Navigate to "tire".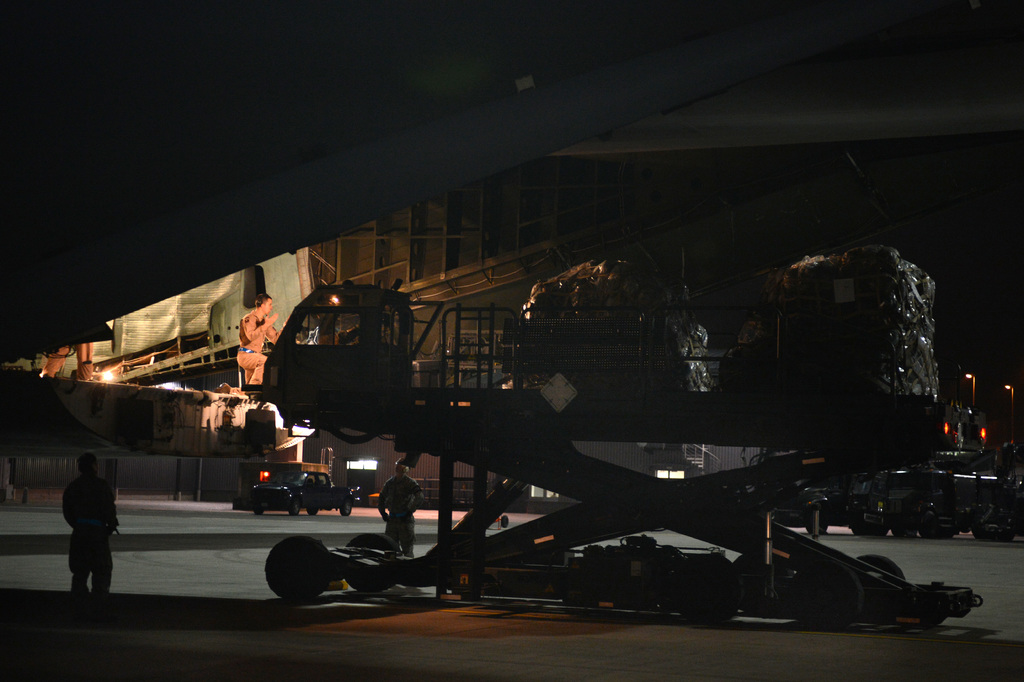
Navigation target: BBox(264, 535, 332, 604).
